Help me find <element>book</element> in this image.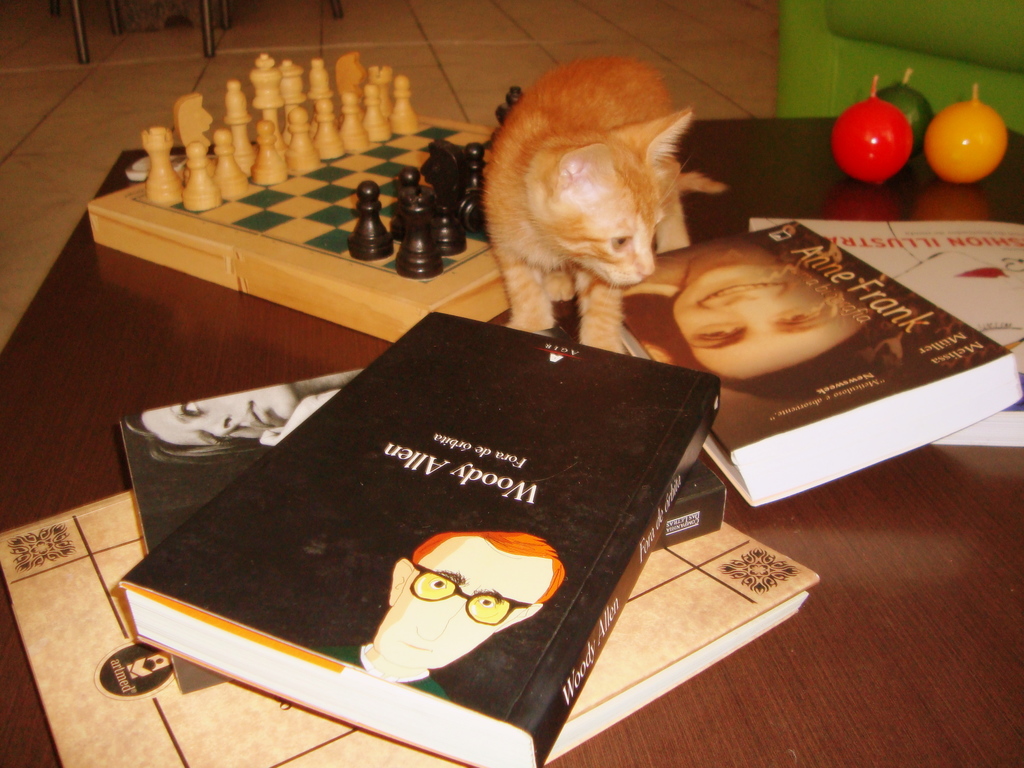
Found it: left=744, top=217, right=1023, bottom=439.
